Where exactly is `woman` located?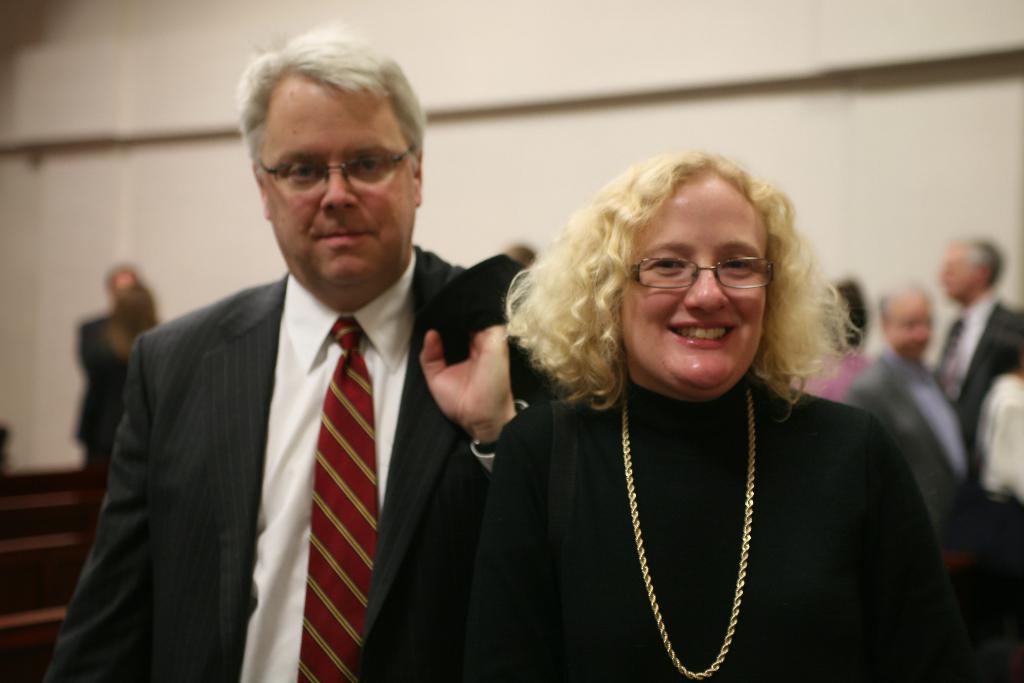
Its bounding box is 458:148:972:682.
